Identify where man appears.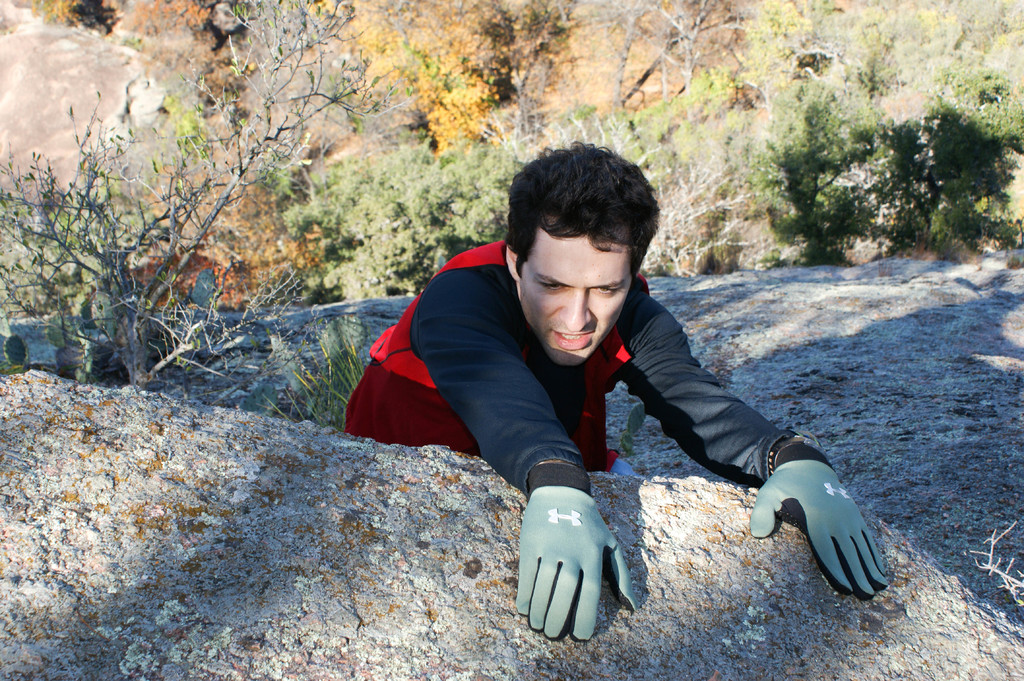
Appears at x1=331, y1=156, x2=890, y2=615.
